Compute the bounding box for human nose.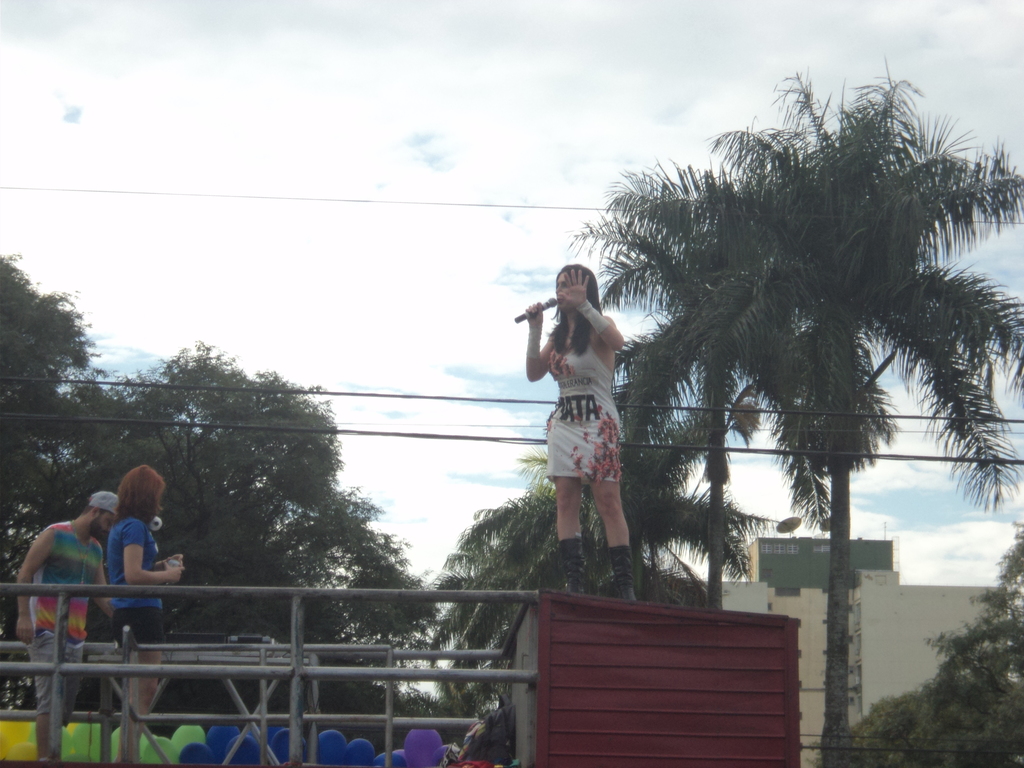
left=552, top=282, right=561, bottom=294.
